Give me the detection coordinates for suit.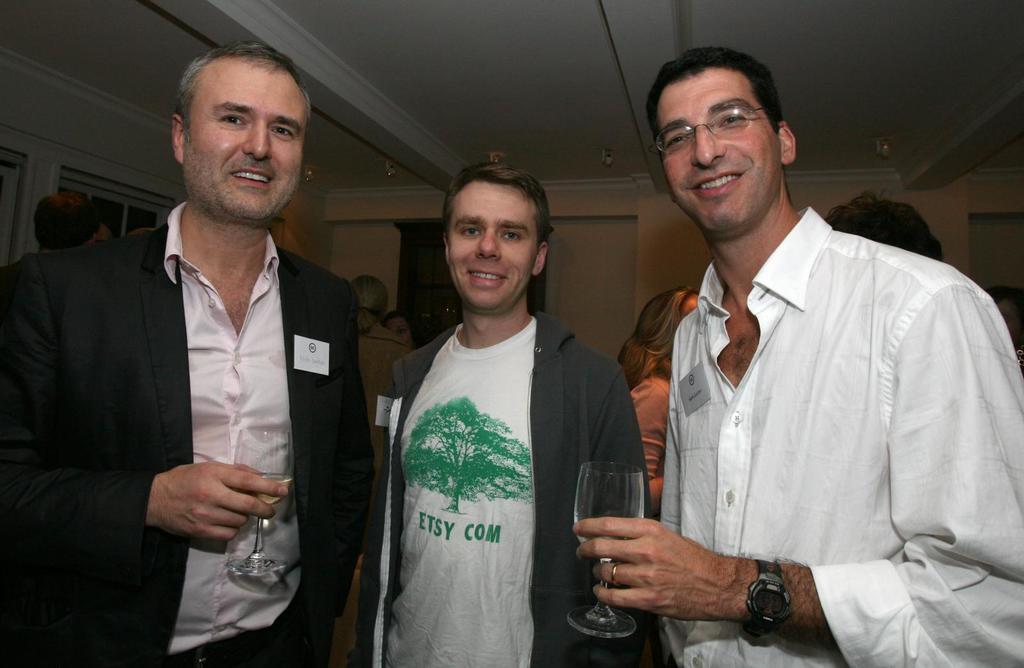
bbox=(22, 142, 380, 637).
